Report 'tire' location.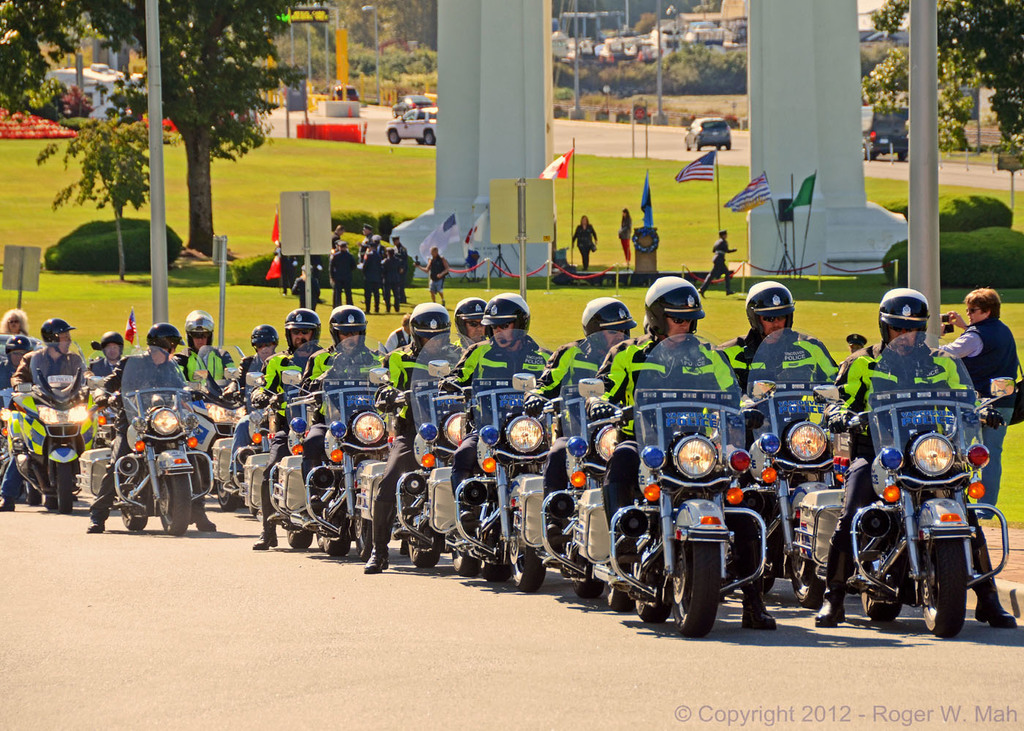
Report: detection(630, 494, 674, 618).
